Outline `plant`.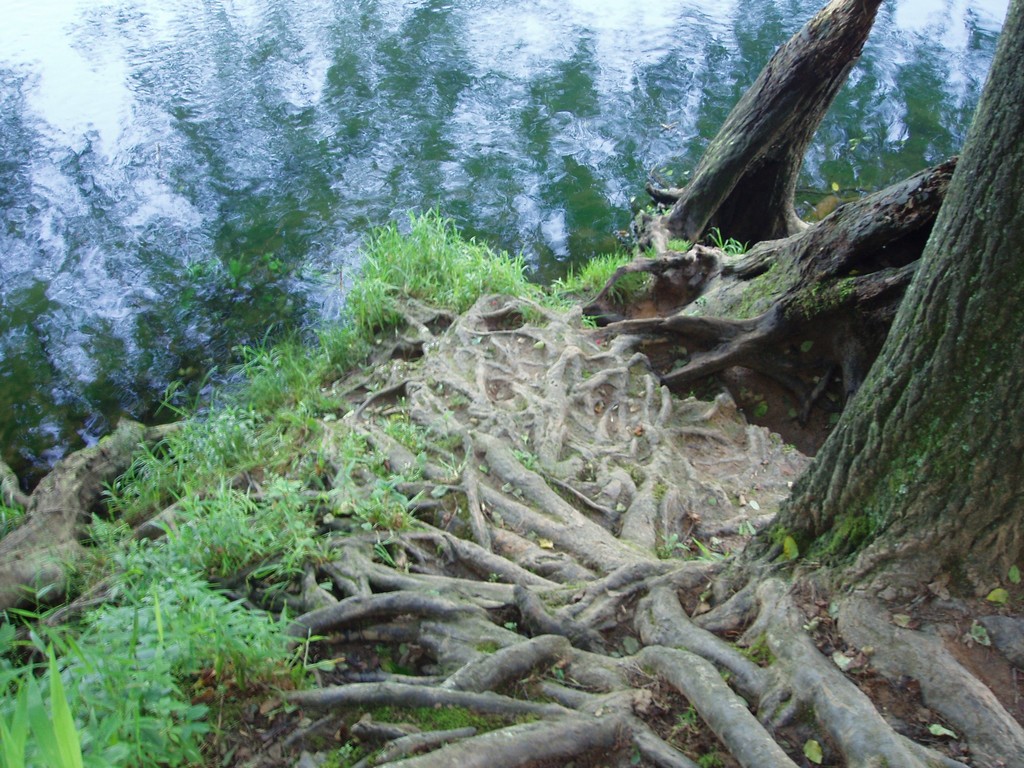
Outline: <bbox>748, 627, 773, 665</bbox>.
